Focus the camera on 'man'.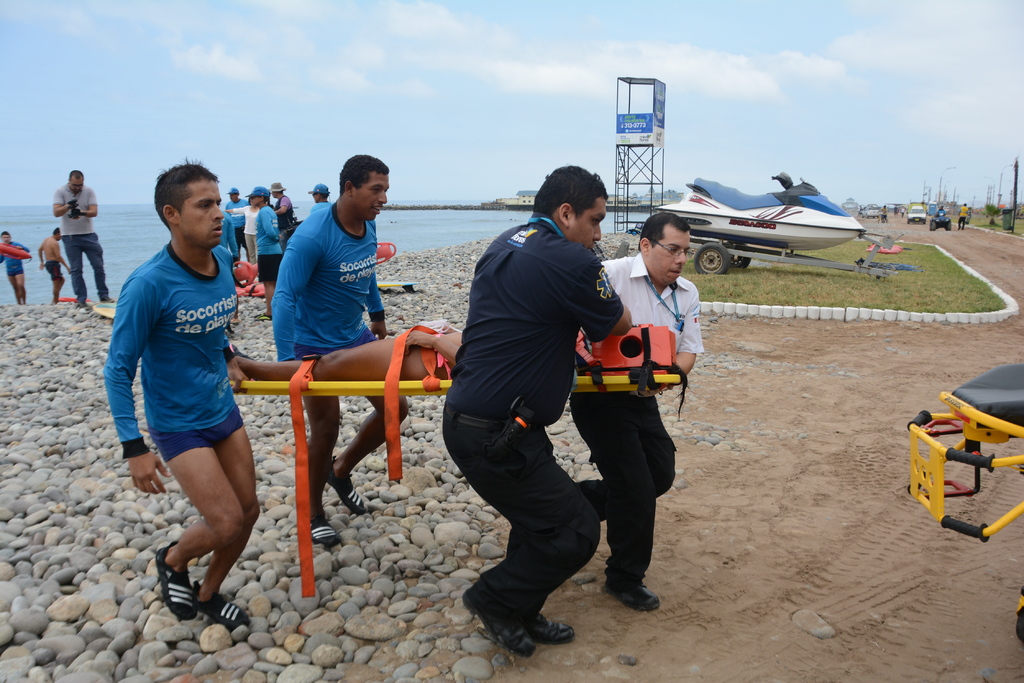
Focus region: 270:184:300:231.
